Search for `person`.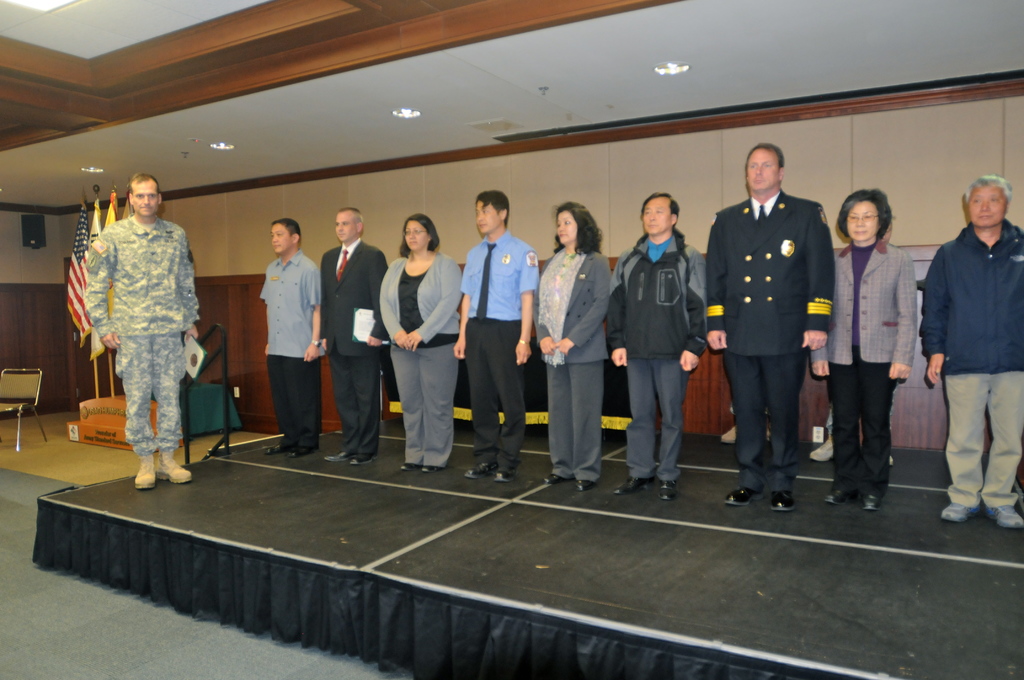
Found at crop(370, 207, 464, 483).
